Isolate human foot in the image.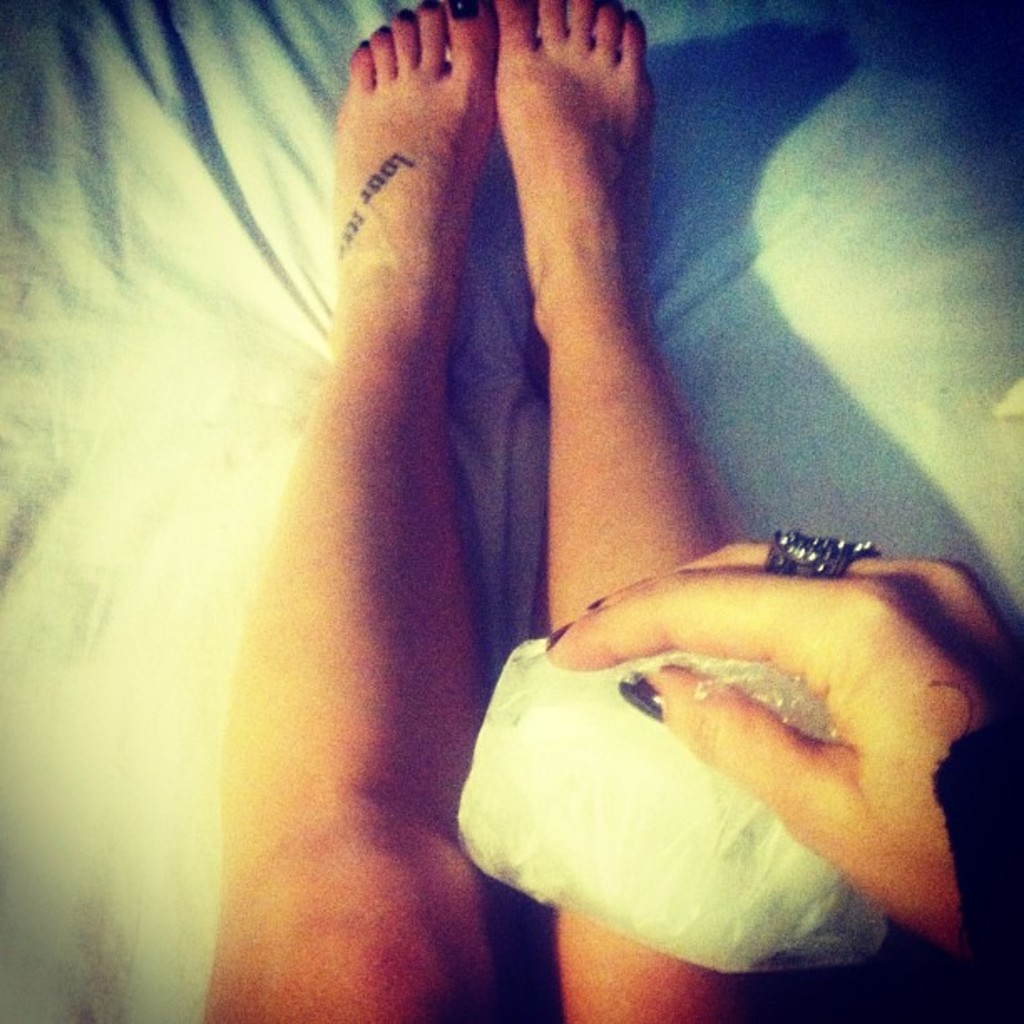
Isolated region: <box>489,0,648,400</box>.
